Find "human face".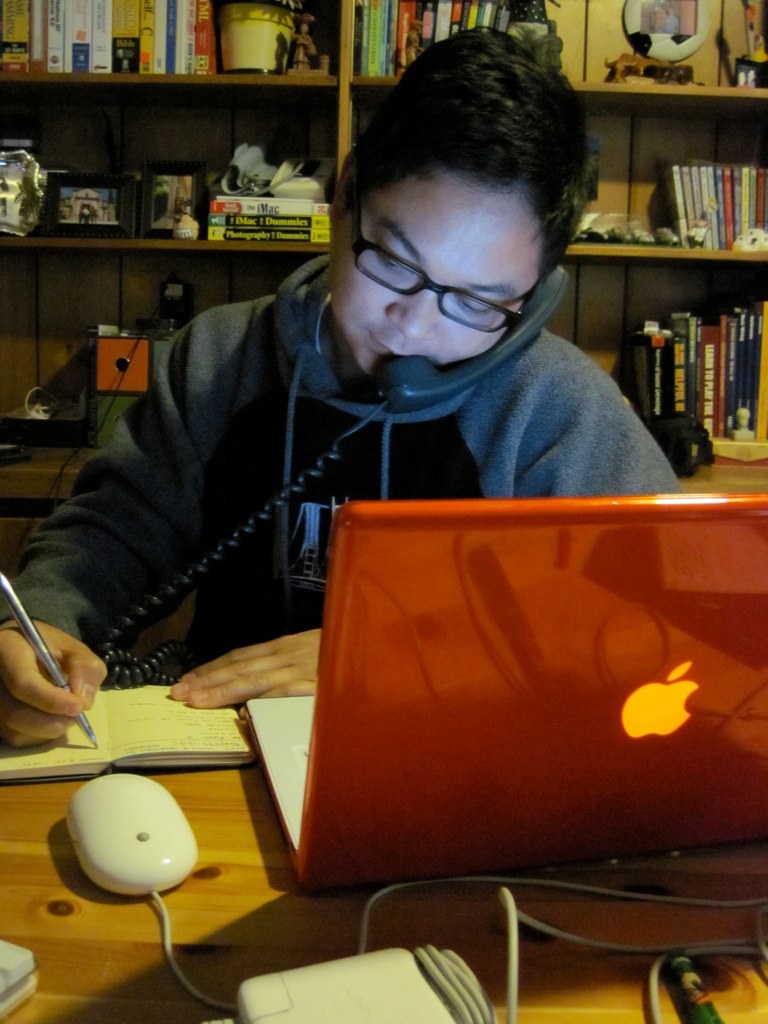
328/164/550/378.
